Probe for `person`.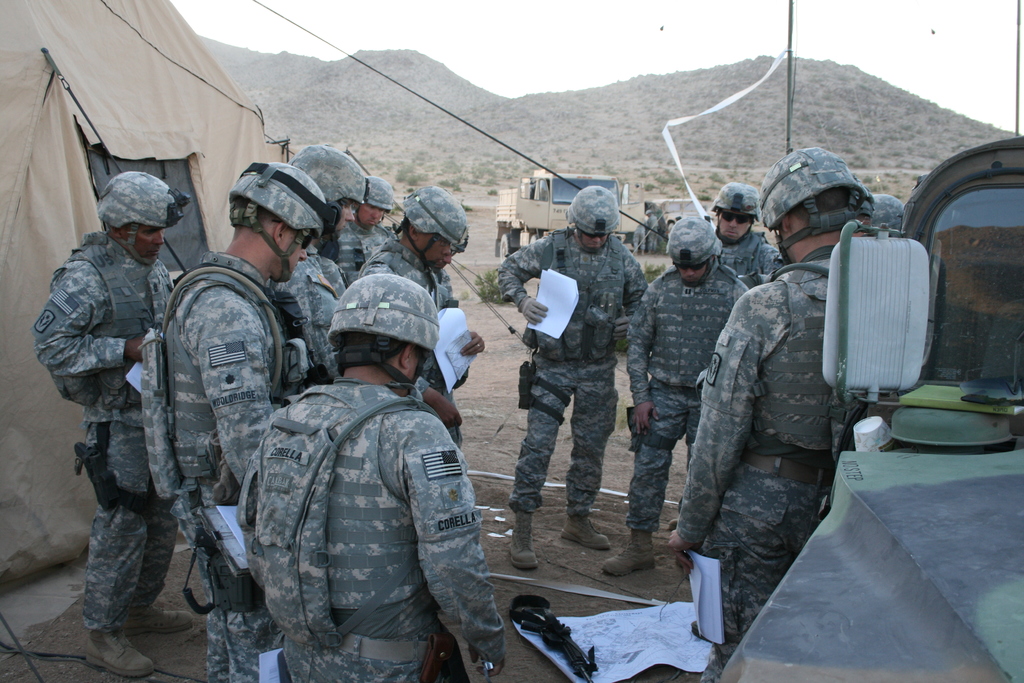
Probe result: box=[349, 184, 485, 452].
